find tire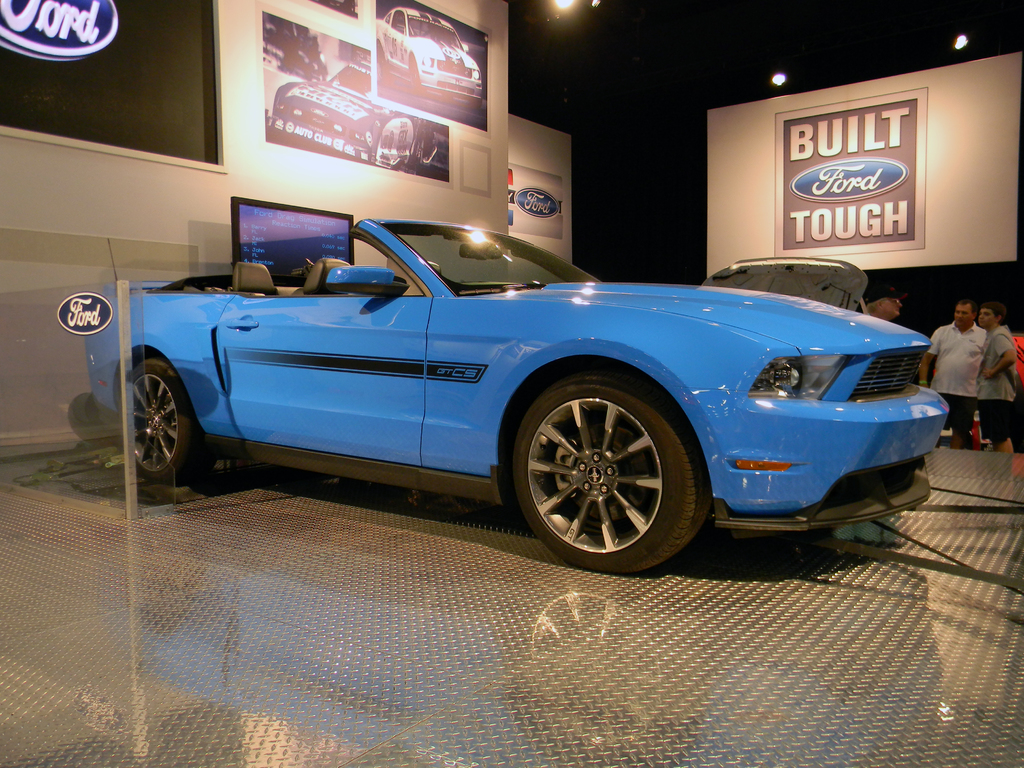
box=[509, 378, 703, 580]
